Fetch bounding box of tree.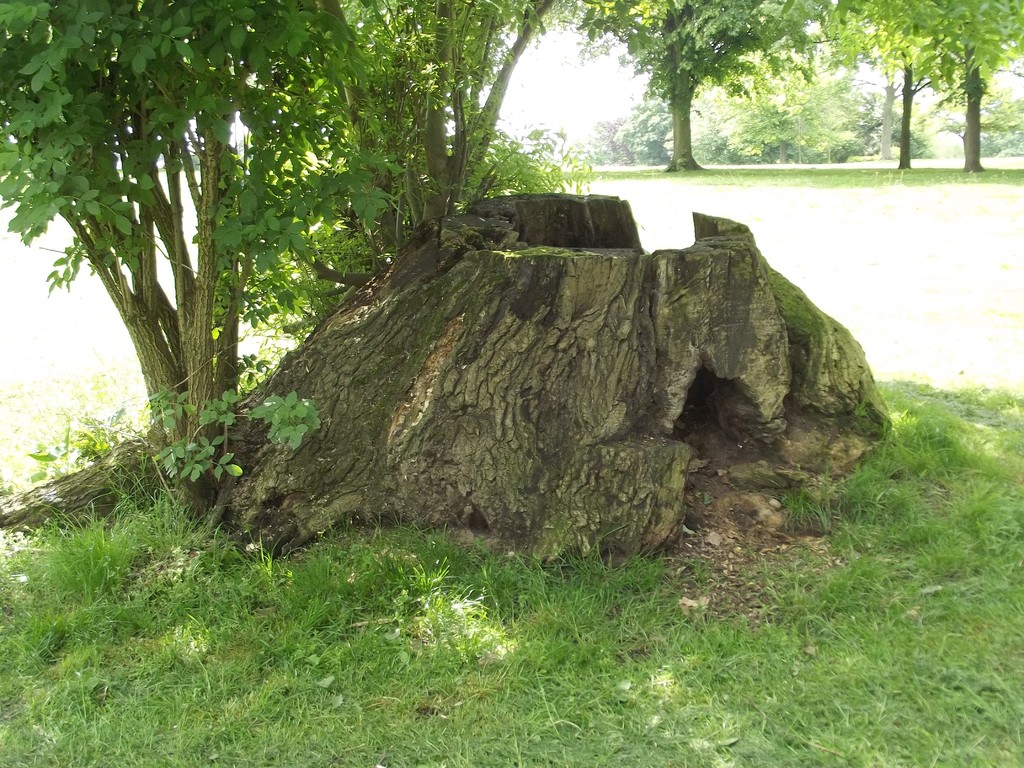
Bbox: (left=933, top=0, right=1023, bottom=181).
